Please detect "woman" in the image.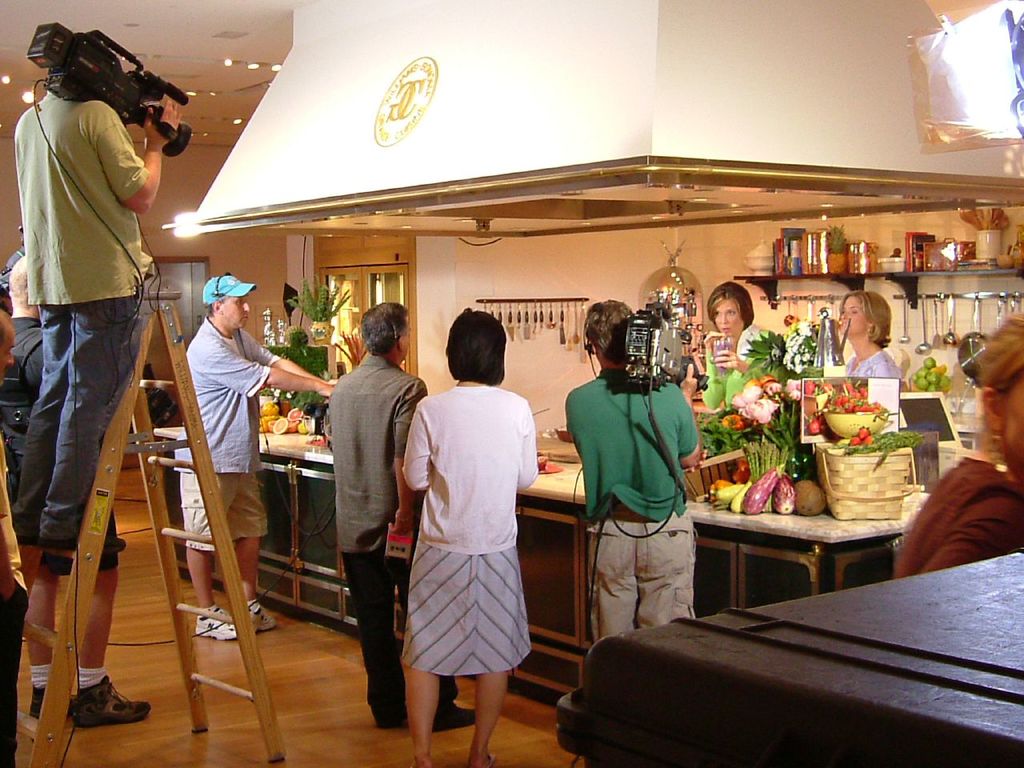
x1=891 y1=318 x2=1023 y2=575.
